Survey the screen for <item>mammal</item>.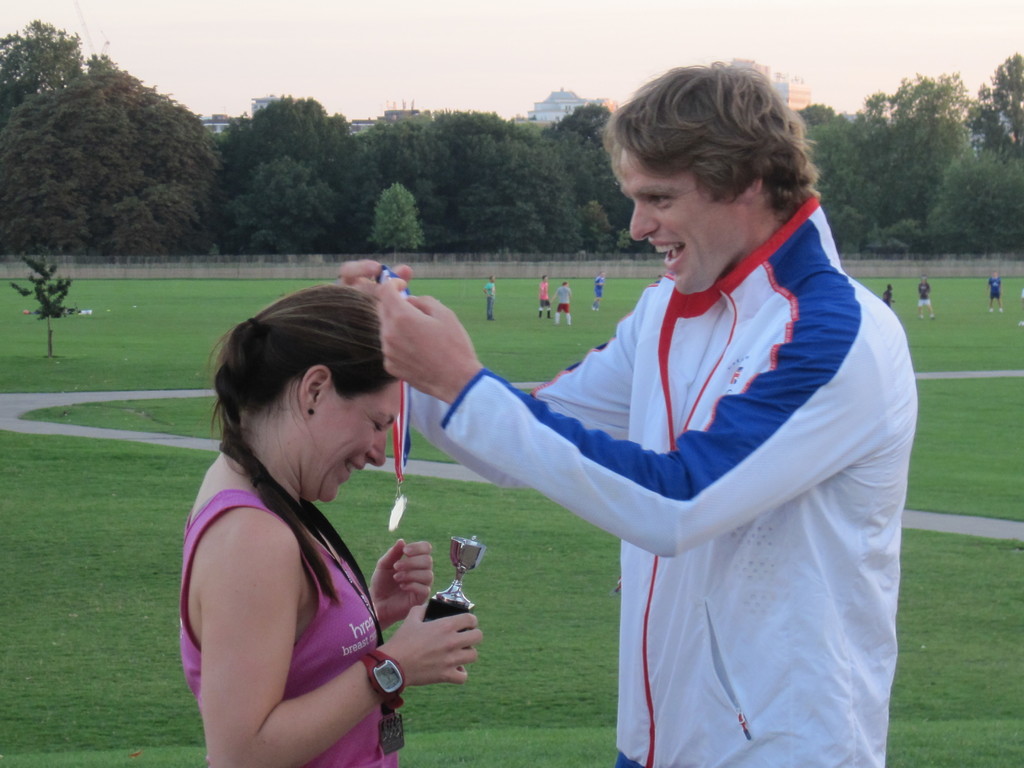
Survey found: crop(591, 271, 604, 310).
